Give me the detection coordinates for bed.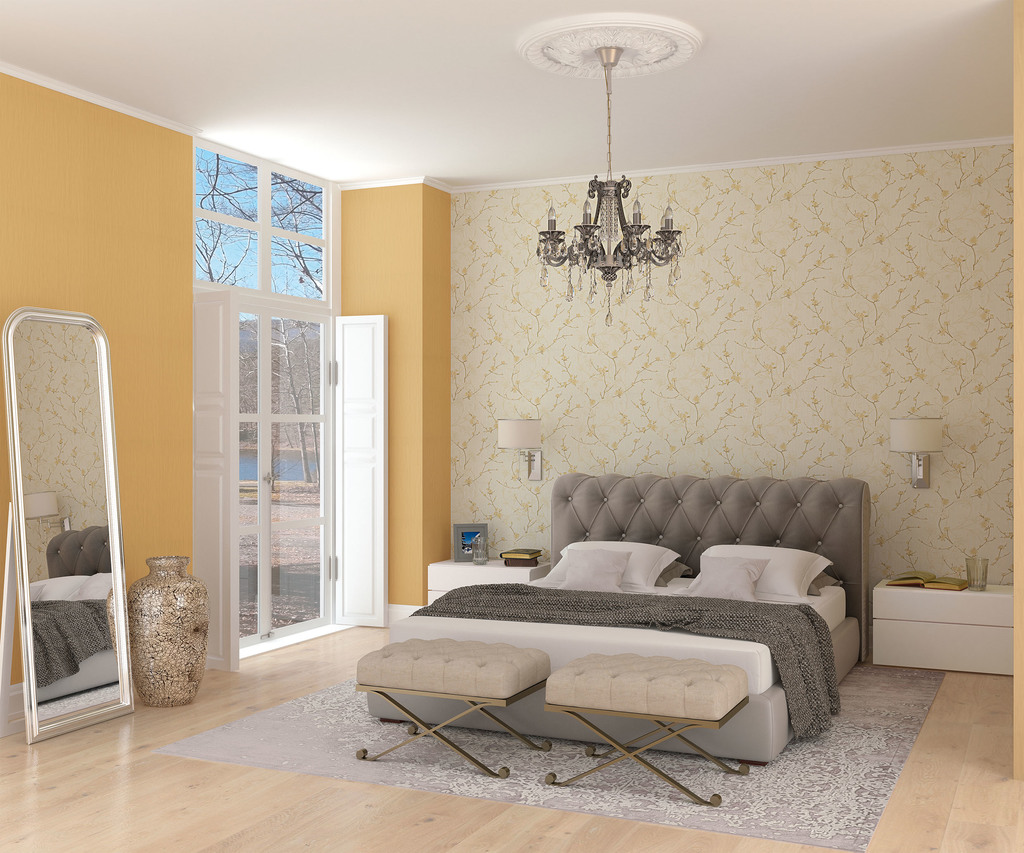
(x1=362, y1=467, x2=868, y2=763).
